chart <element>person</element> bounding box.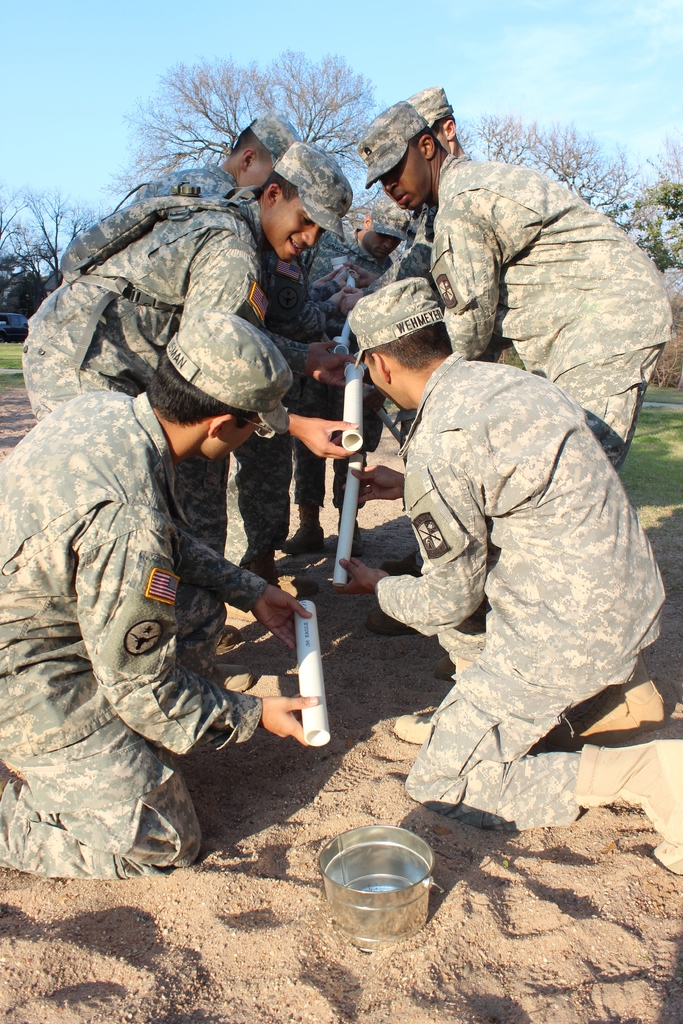
Charted: <bbox>342, 96, 682, 507</bbox>.
